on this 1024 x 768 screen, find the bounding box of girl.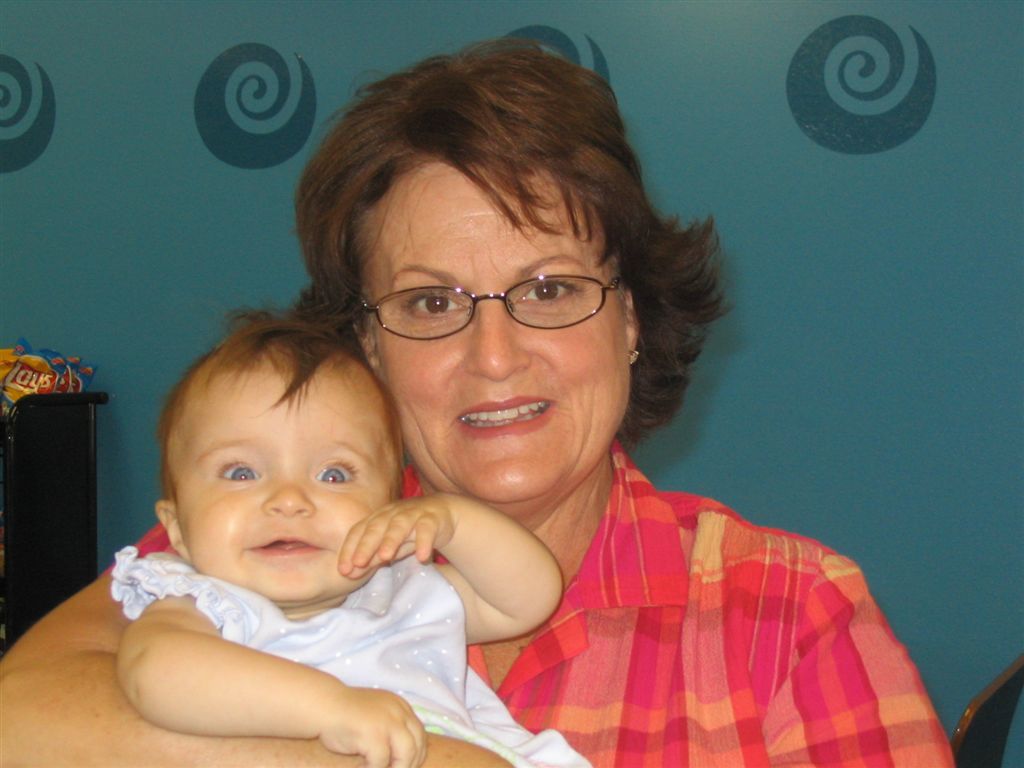
Bounding box: bbox(118, 317, 564, 767).
